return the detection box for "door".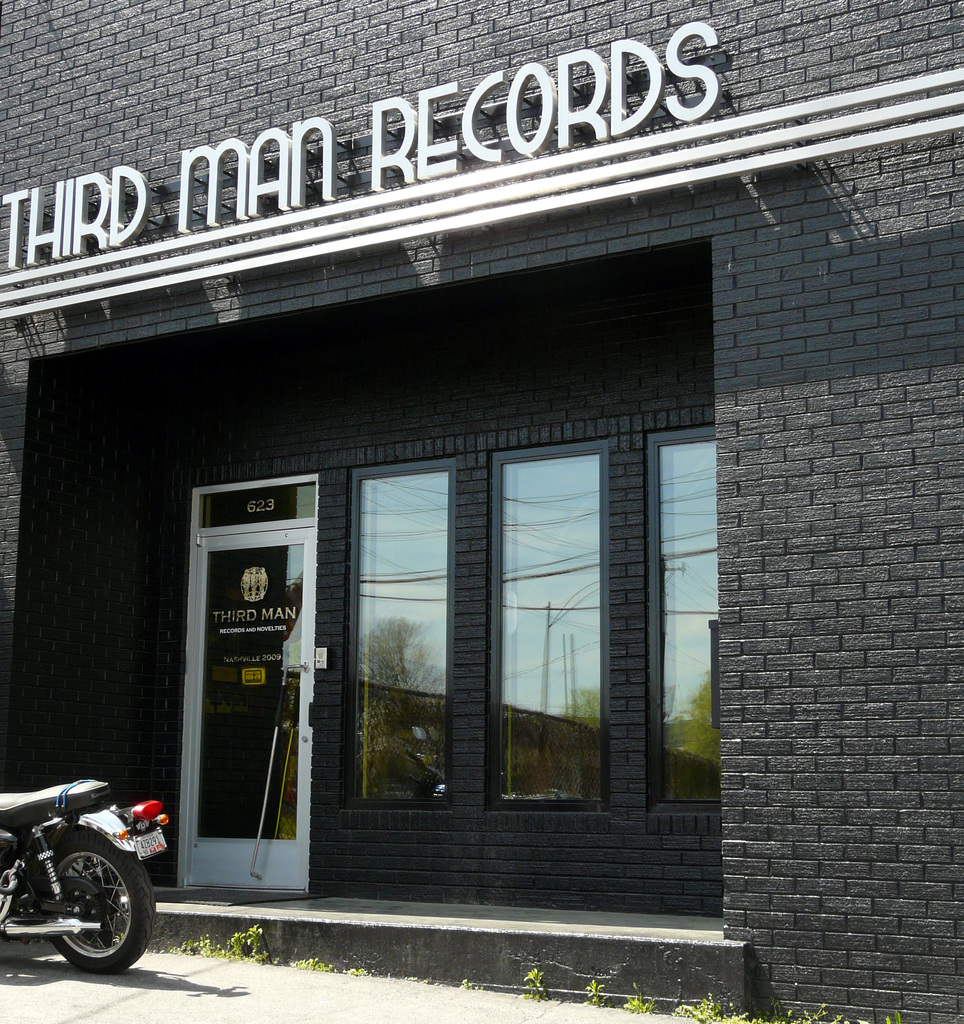
region(166, 477, 322, 897).
